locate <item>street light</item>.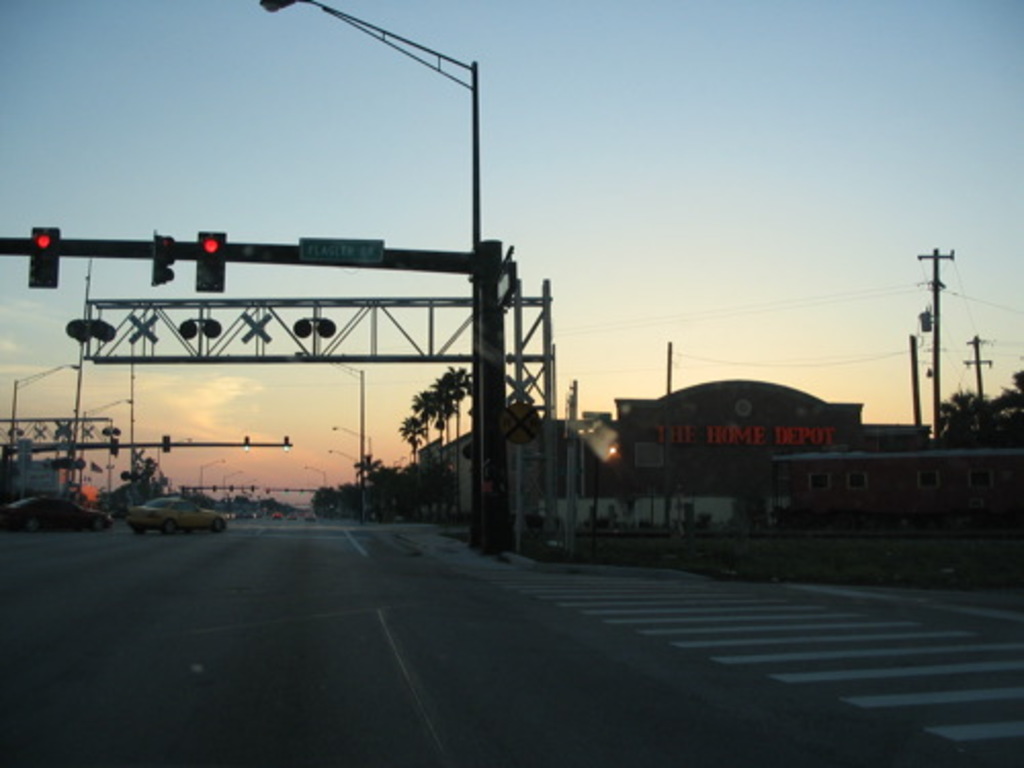
Bounding box: BBox(201, 455, 227, 496).
